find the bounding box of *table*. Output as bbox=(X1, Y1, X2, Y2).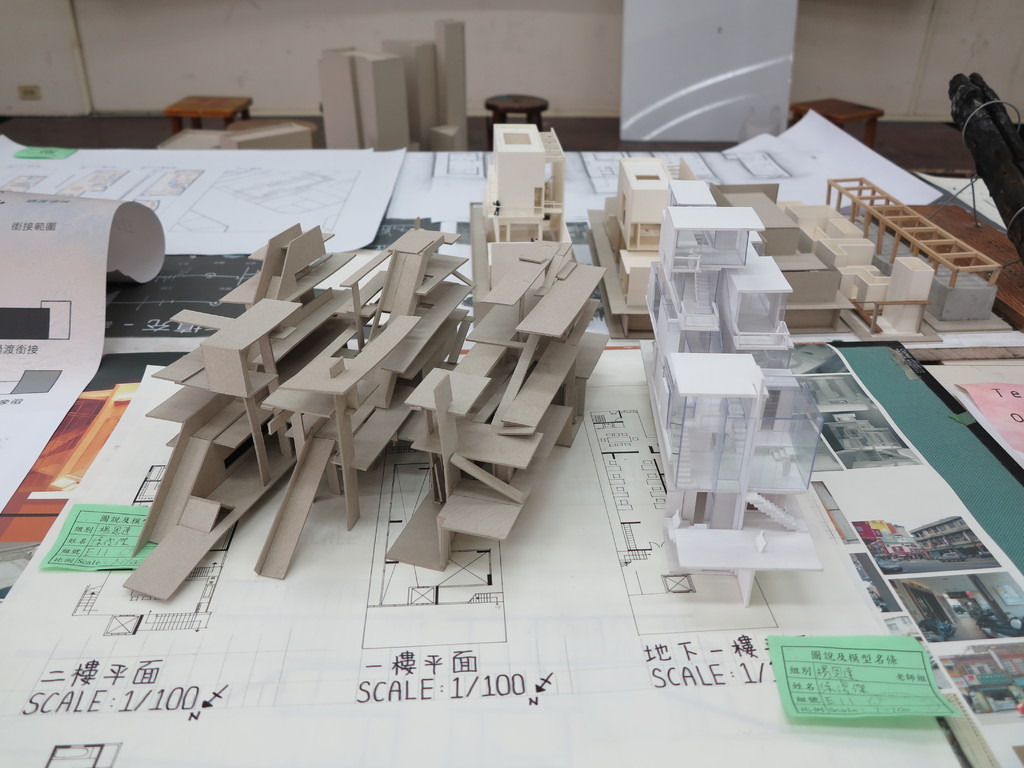
bbox=(166, 91, 250, 131).
